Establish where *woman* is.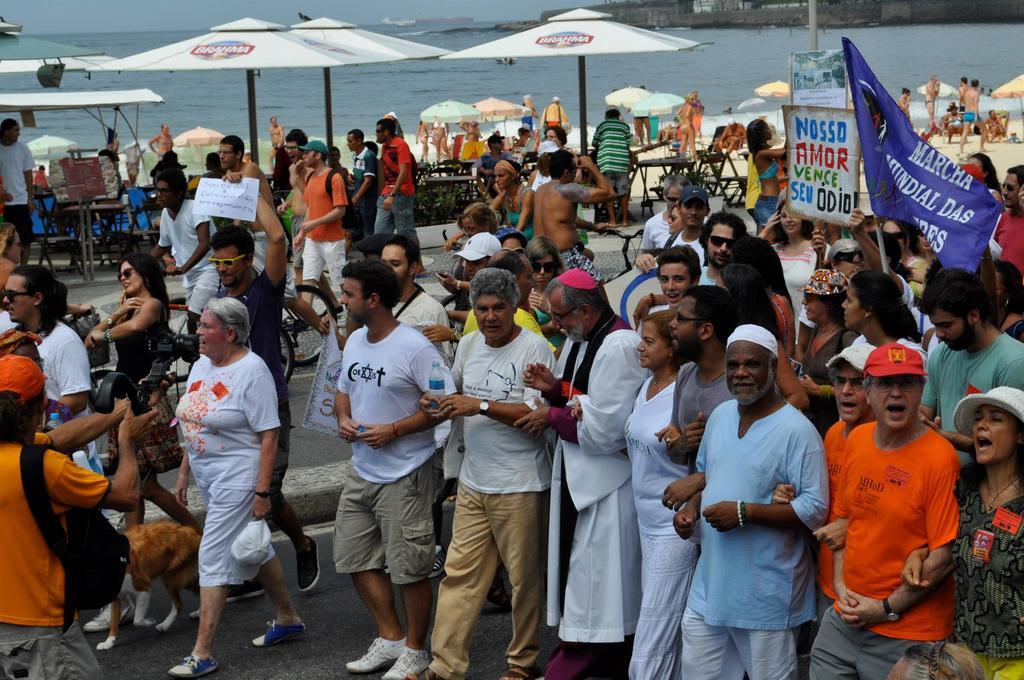
Established at [x1=758, y1=190, x2=827, y2=328].
